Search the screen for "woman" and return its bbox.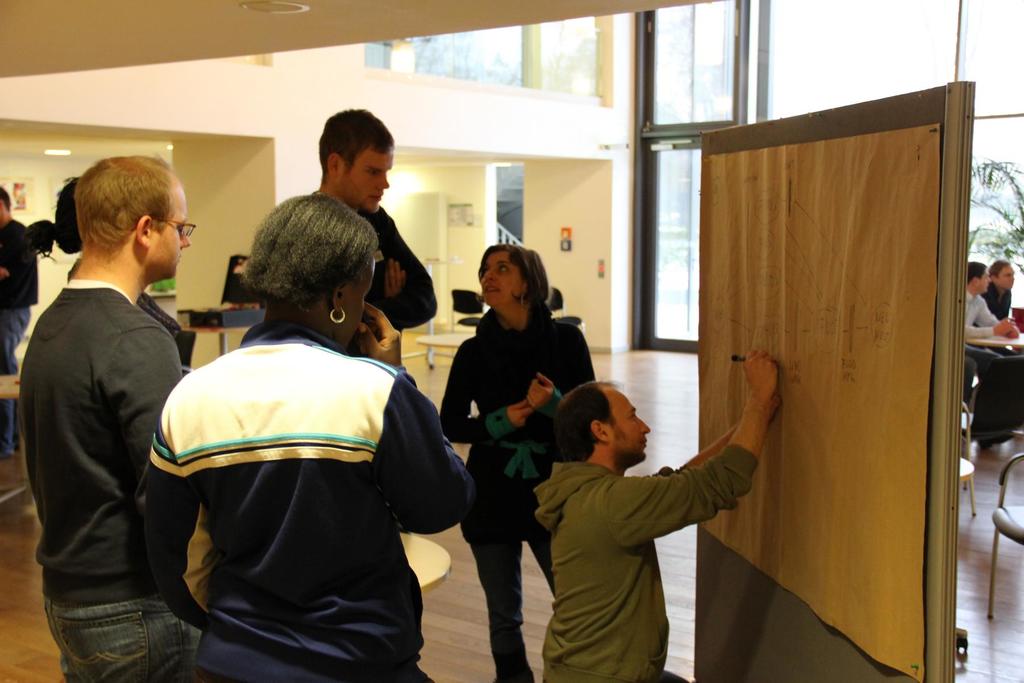
Found: left=141, top=197, right=477, bottom=682.
